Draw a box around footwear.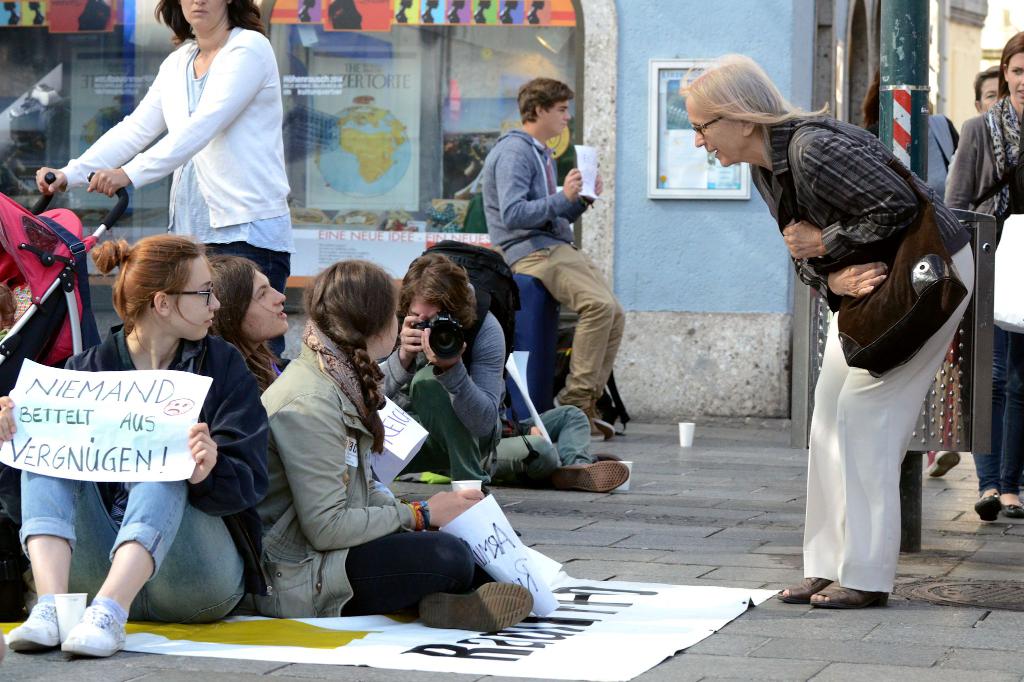
x1=551 y1=462 x2=627 y2=493.
